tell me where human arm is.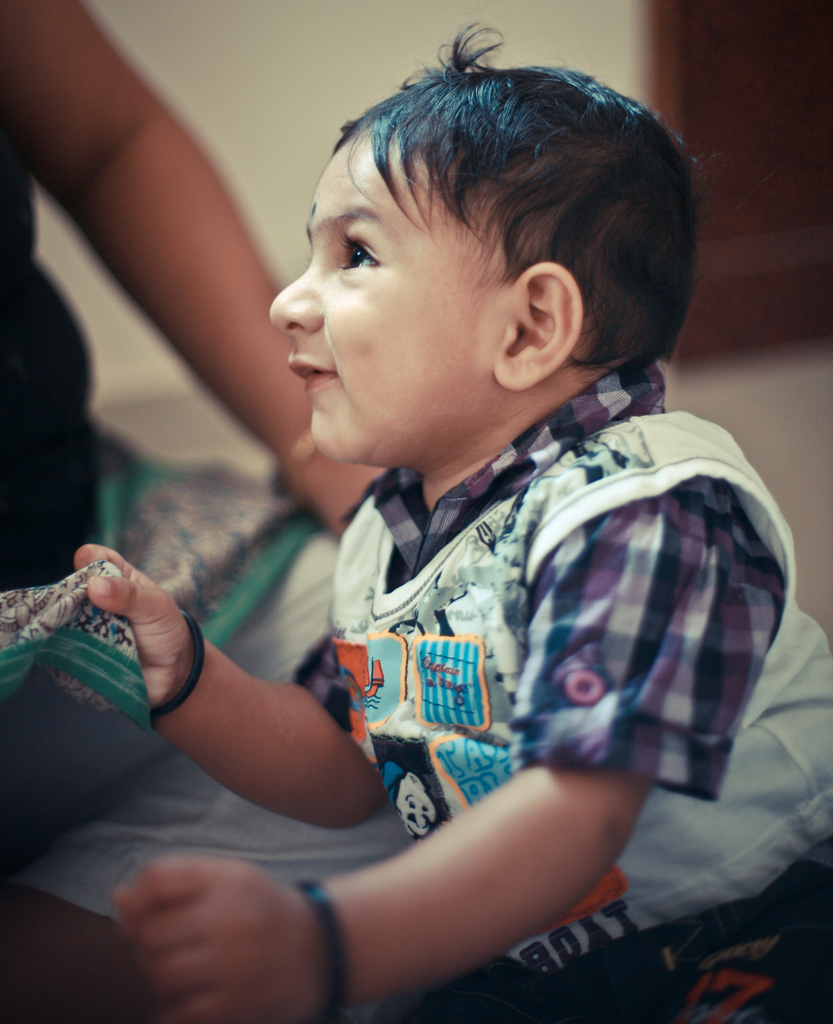
human arm is at (101,468,786,1023).
